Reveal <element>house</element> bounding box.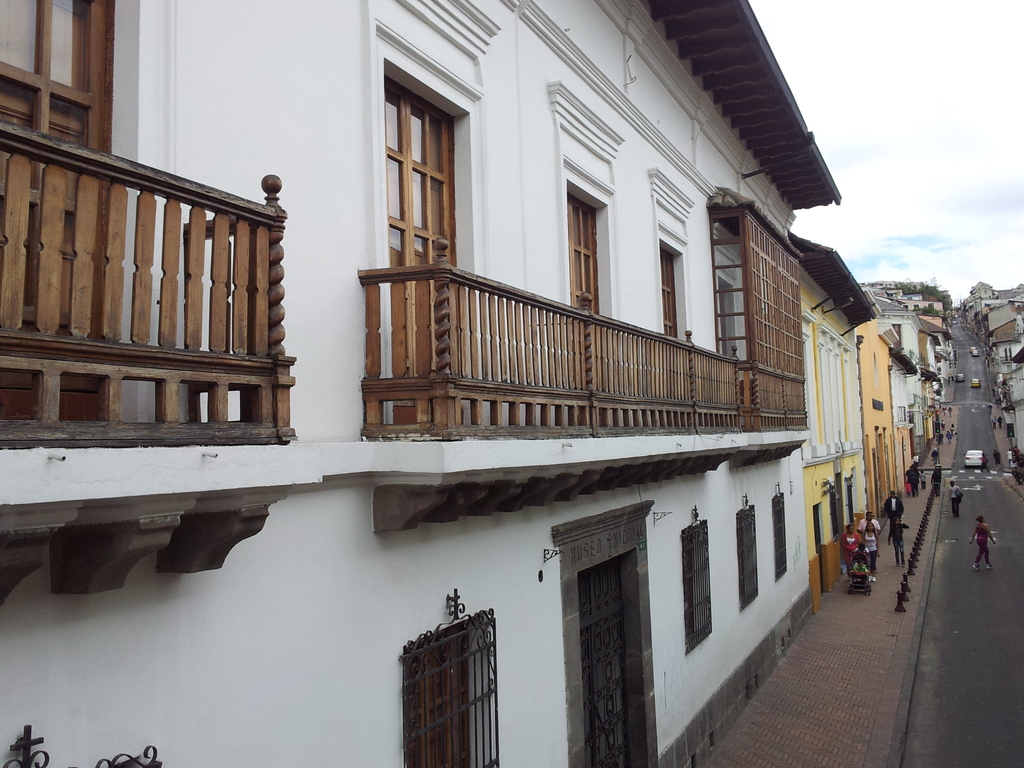
Revealed: {"left": 966, "top": 286, "right": 994, "bottom": 355}.
